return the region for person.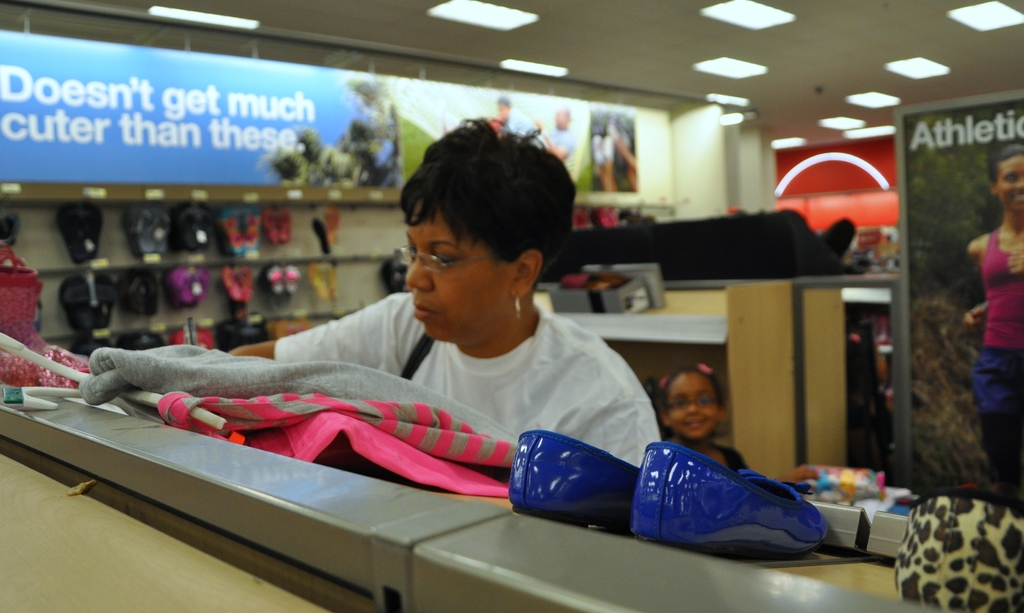
bbox=(644, 367, 748, 477).
